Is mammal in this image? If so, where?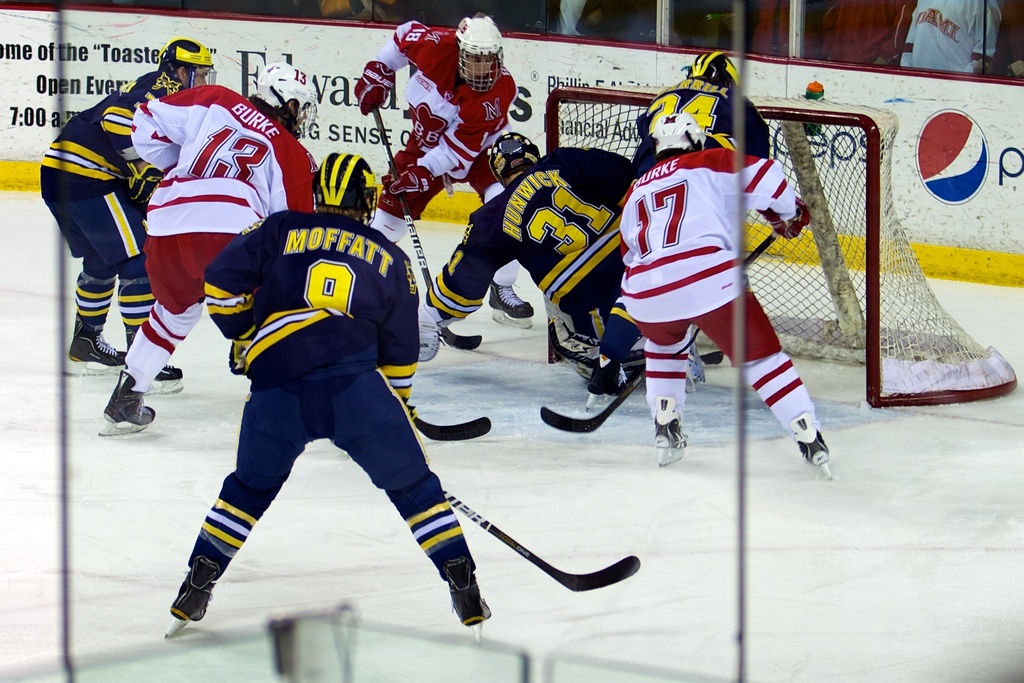
Yes, at [left=826, top=0, right=915, bottom=62].
